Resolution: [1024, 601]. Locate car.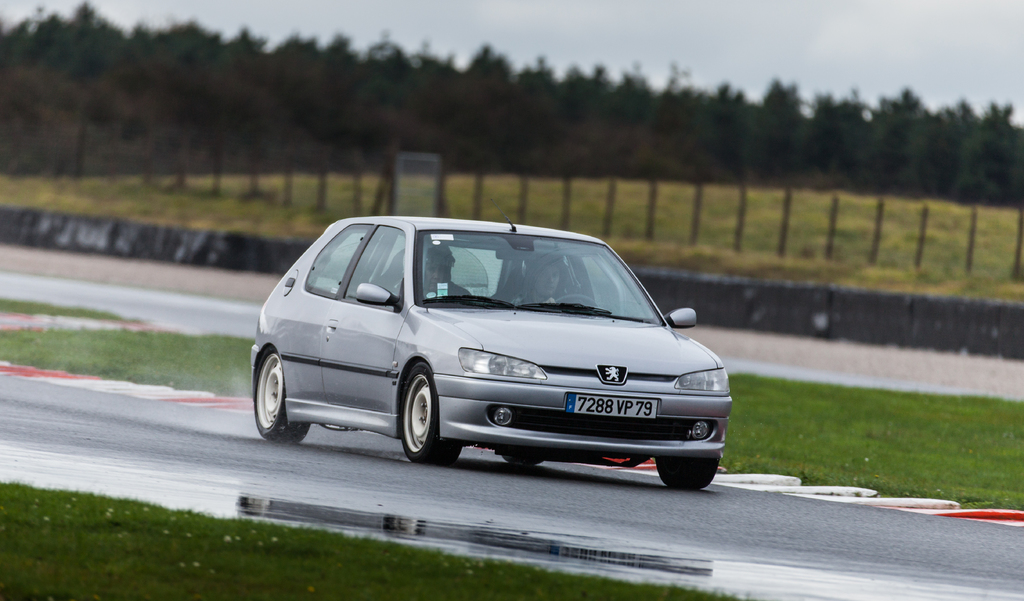
248,199,733,490.
